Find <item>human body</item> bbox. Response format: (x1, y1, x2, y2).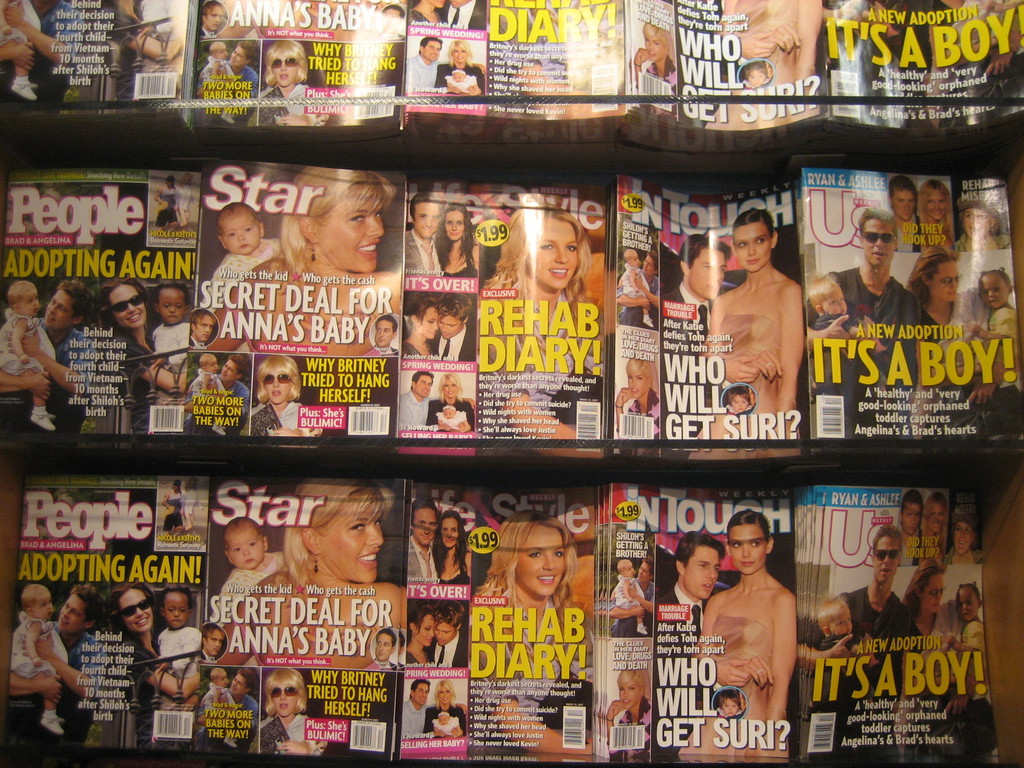
(943, 507, 979, 600).
